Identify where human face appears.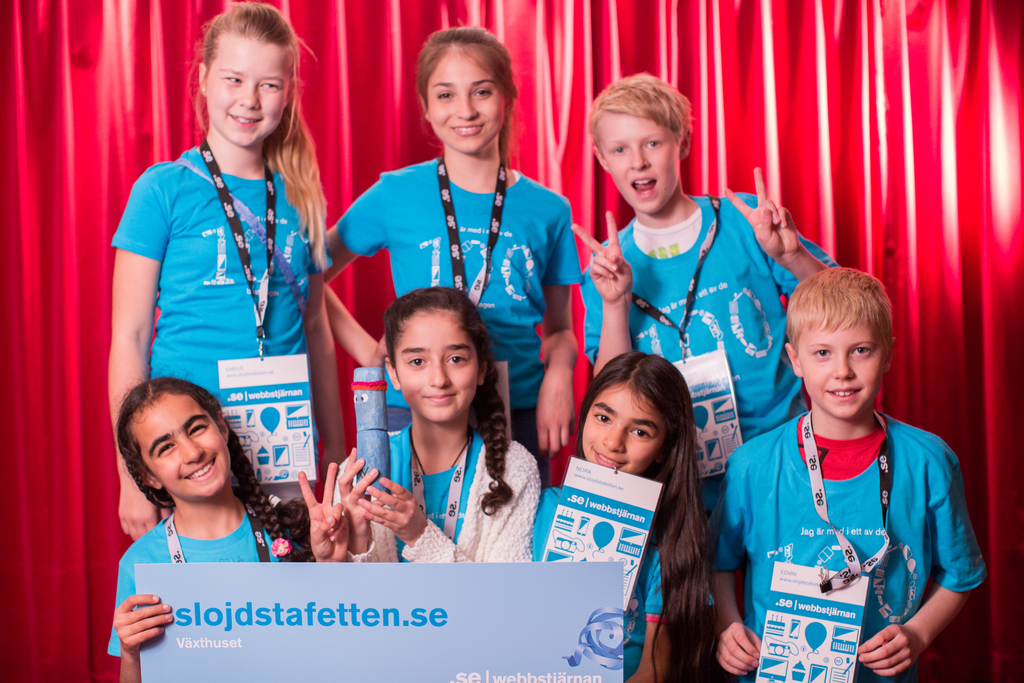
Appears at (388,302,479,424).
